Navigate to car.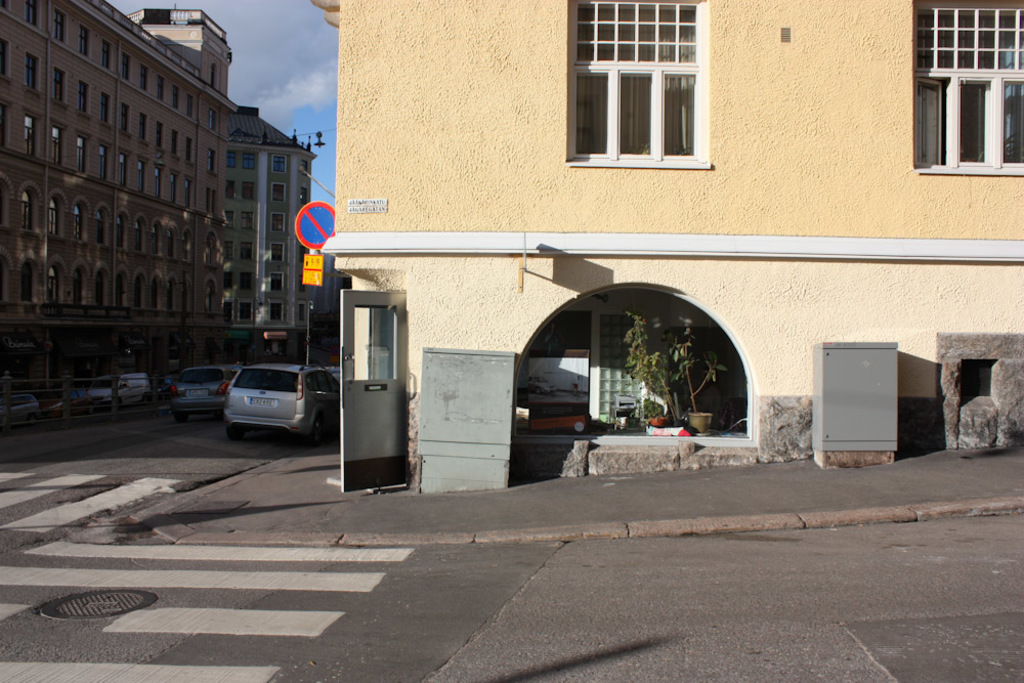
Navigation target: <bbox>211, 347, 358, 456</bbox>.
